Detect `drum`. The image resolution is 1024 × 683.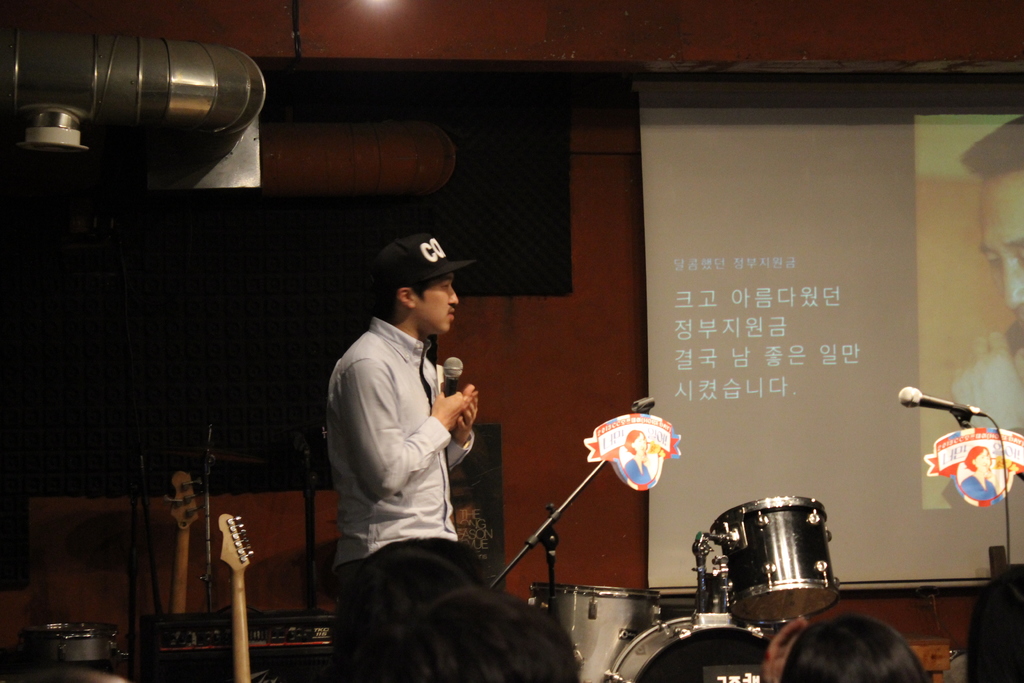
529 587 660 682.
